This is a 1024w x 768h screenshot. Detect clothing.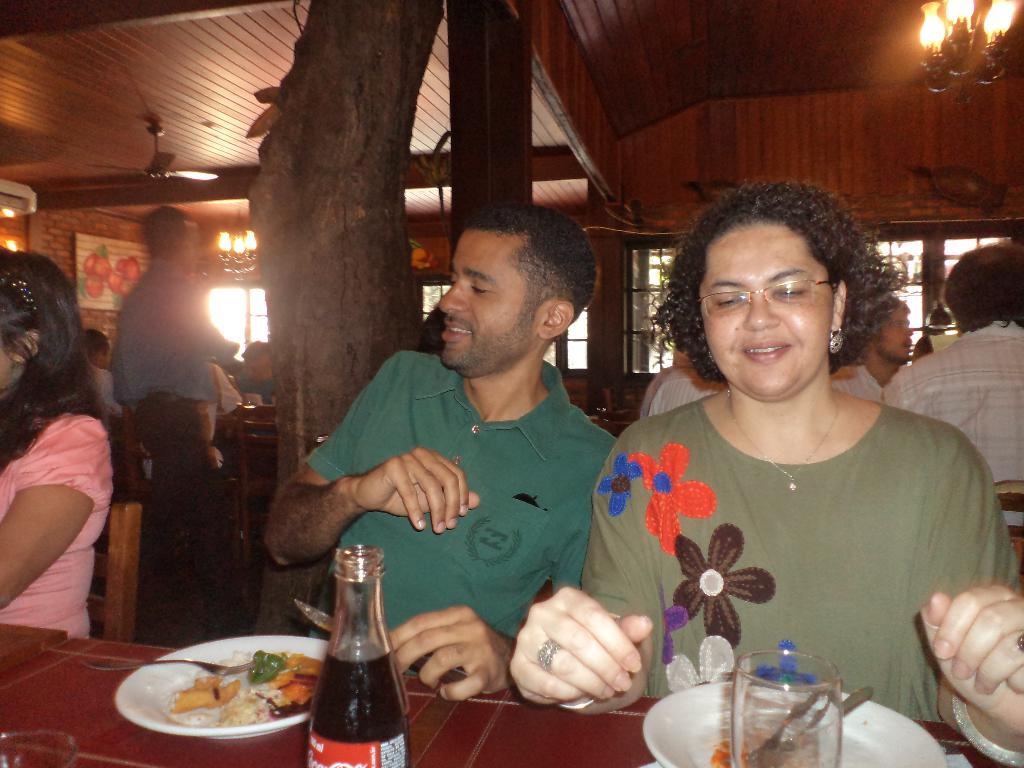
[864,331,1023,486].
